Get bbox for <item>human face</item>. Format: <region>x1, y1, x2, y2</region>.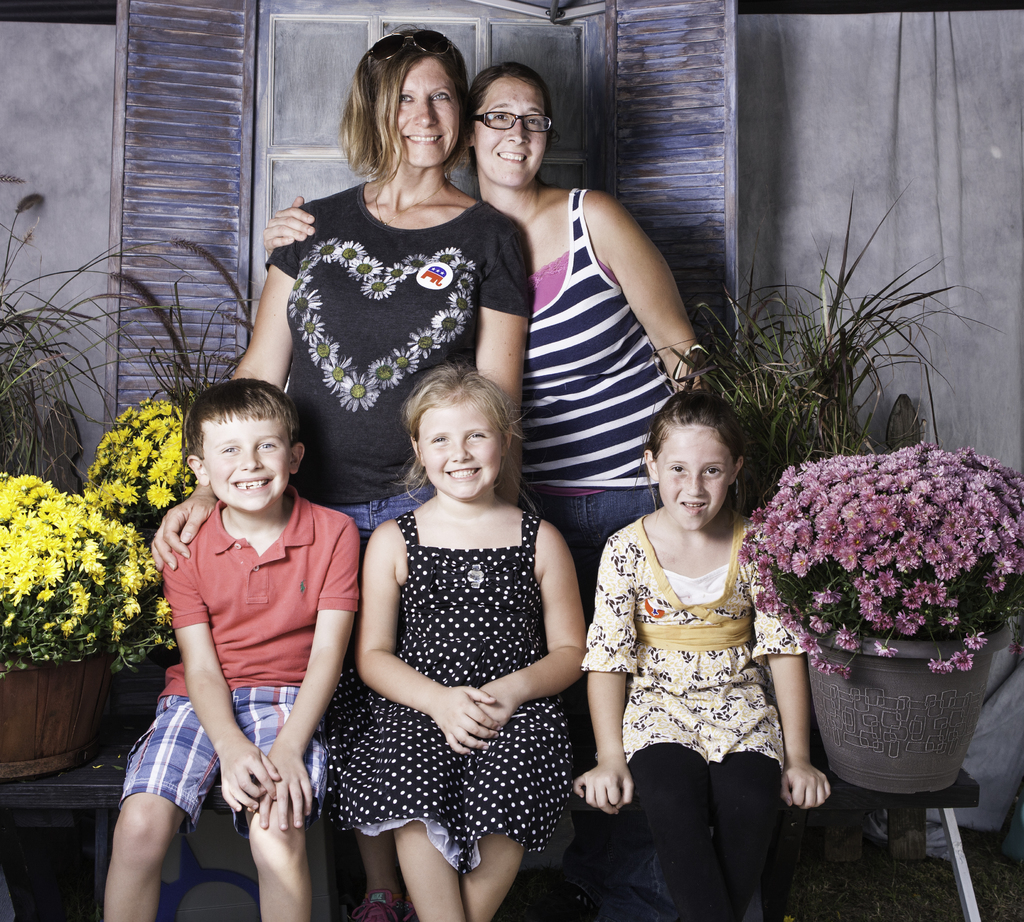
<region>476, 79, 548, 186</region>.
